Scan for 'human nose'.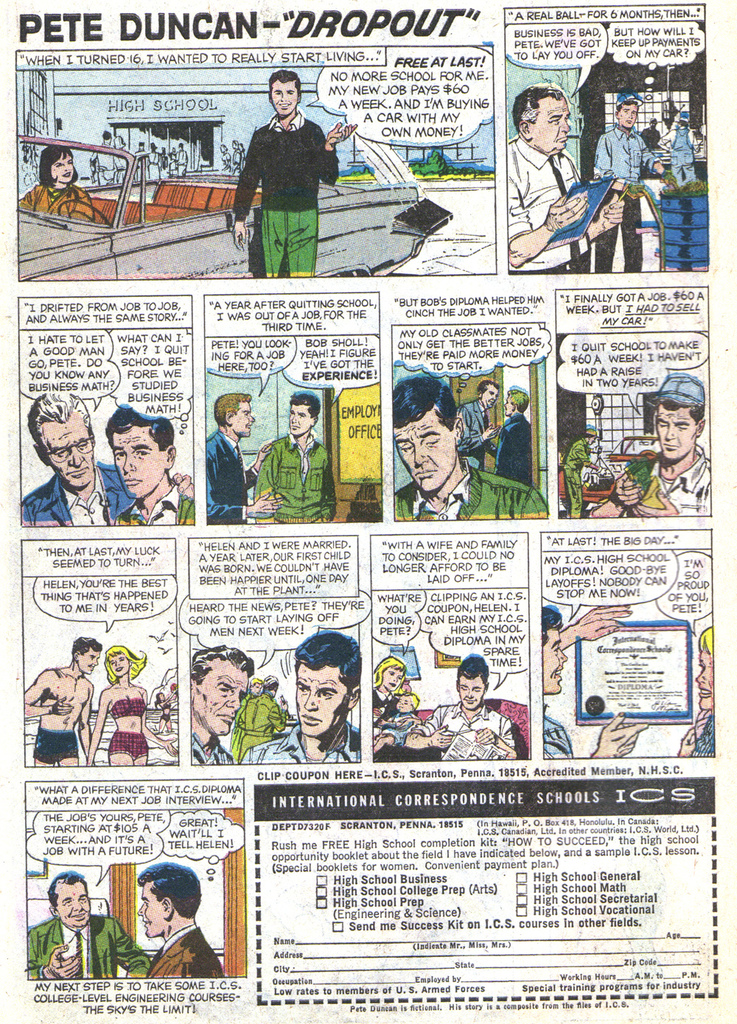
Scan result: 557,118,572,130.
